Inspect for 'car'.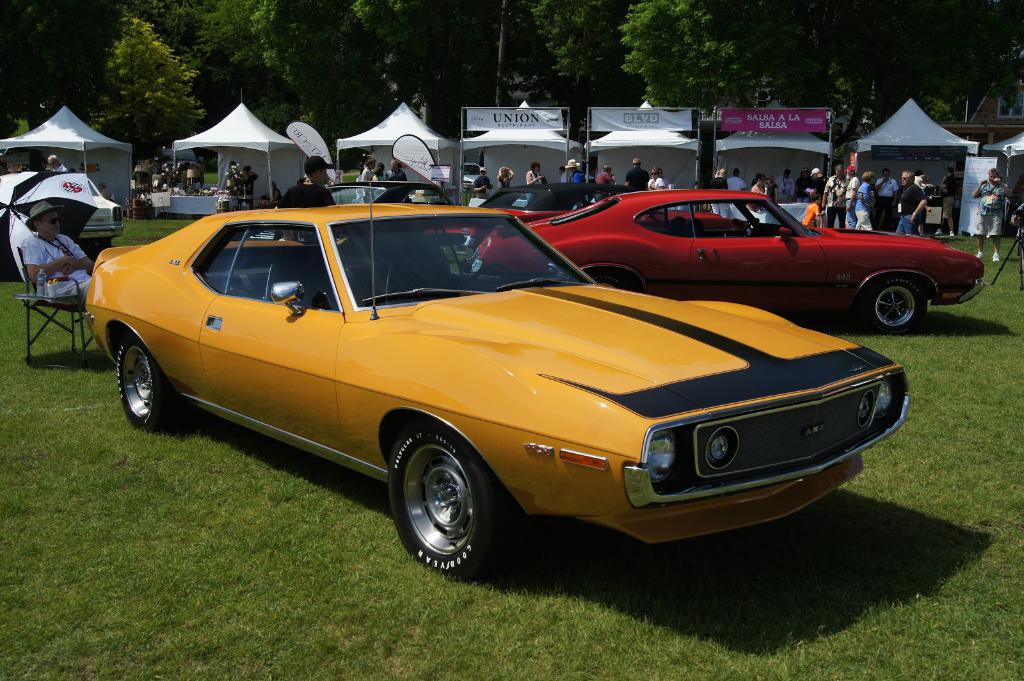
Inspection: <region>460, 189, 989, 337</region>.
